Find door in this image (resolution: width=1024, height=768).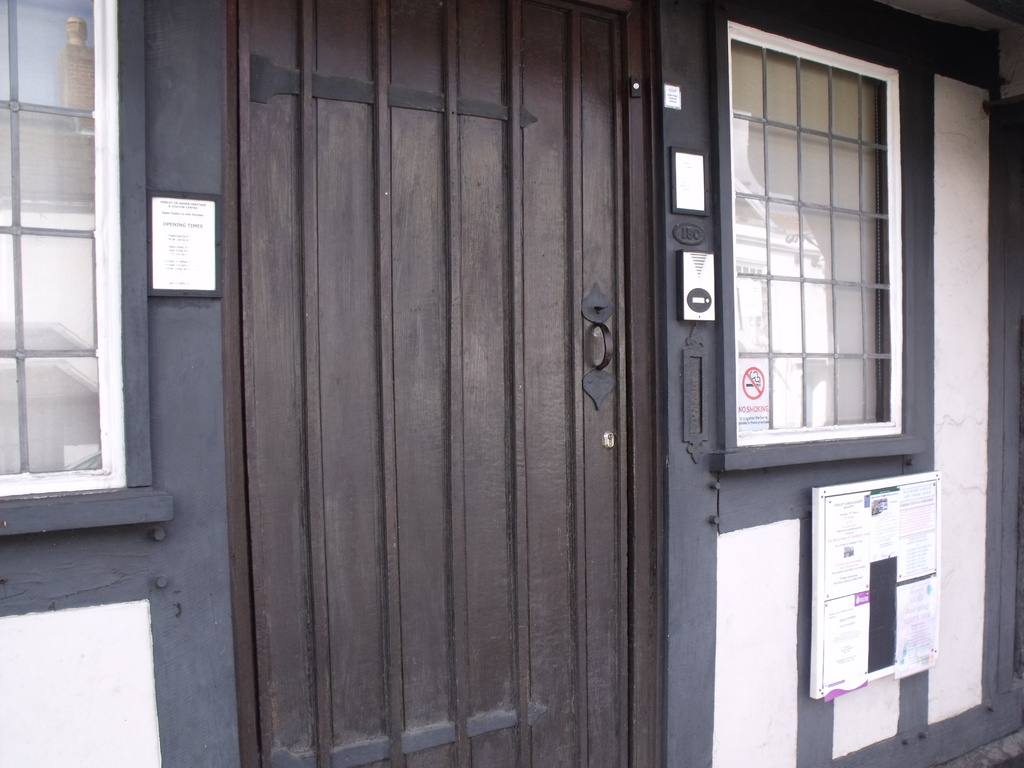
region(196, 19, 778, 749).
